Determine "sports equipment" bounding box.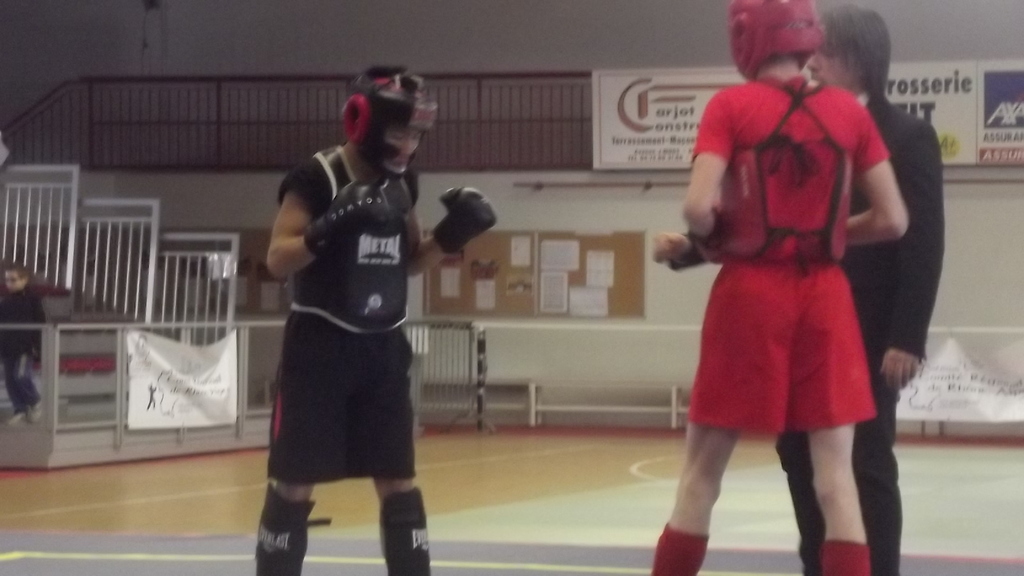
Determined: [724,0,823,81].
